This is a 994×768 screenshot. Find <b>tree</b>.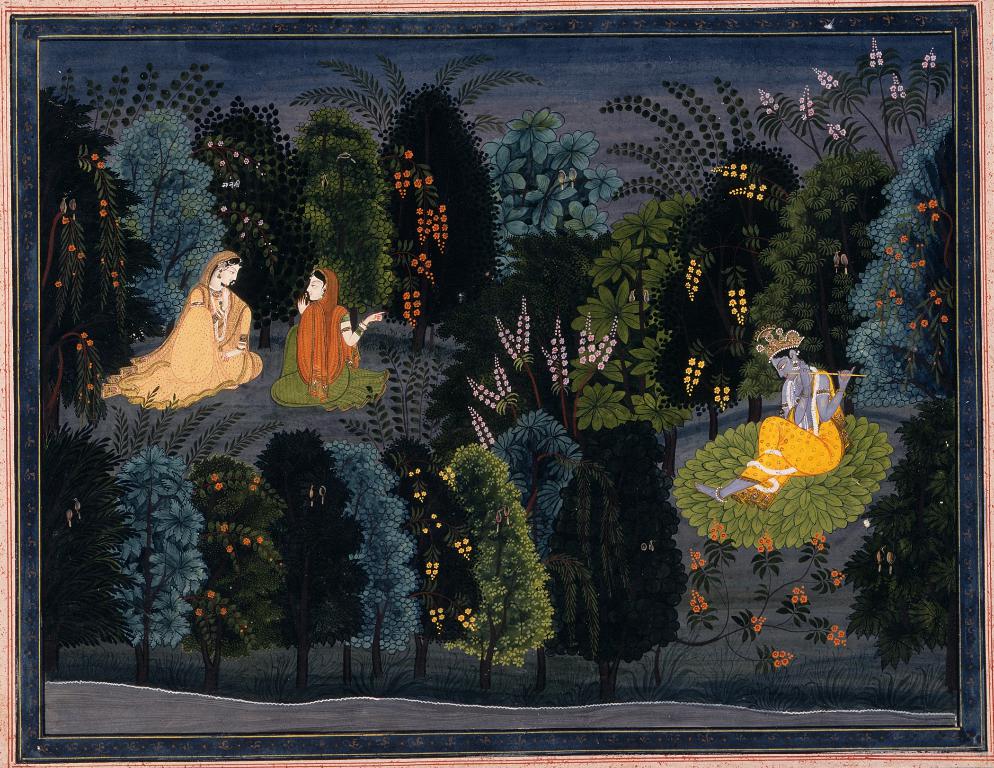
Bounding box: bbox=(400, 150, 453, 327).
